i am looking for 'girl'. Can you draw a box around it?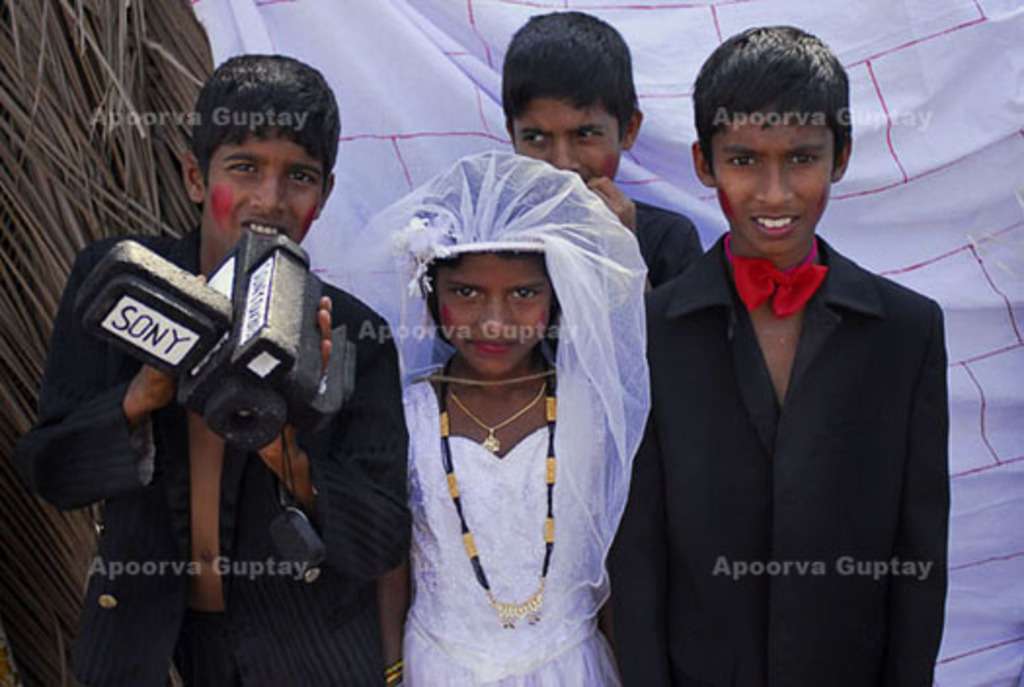
Sure, the bounding box is <box>343,148,646,685</box>.
